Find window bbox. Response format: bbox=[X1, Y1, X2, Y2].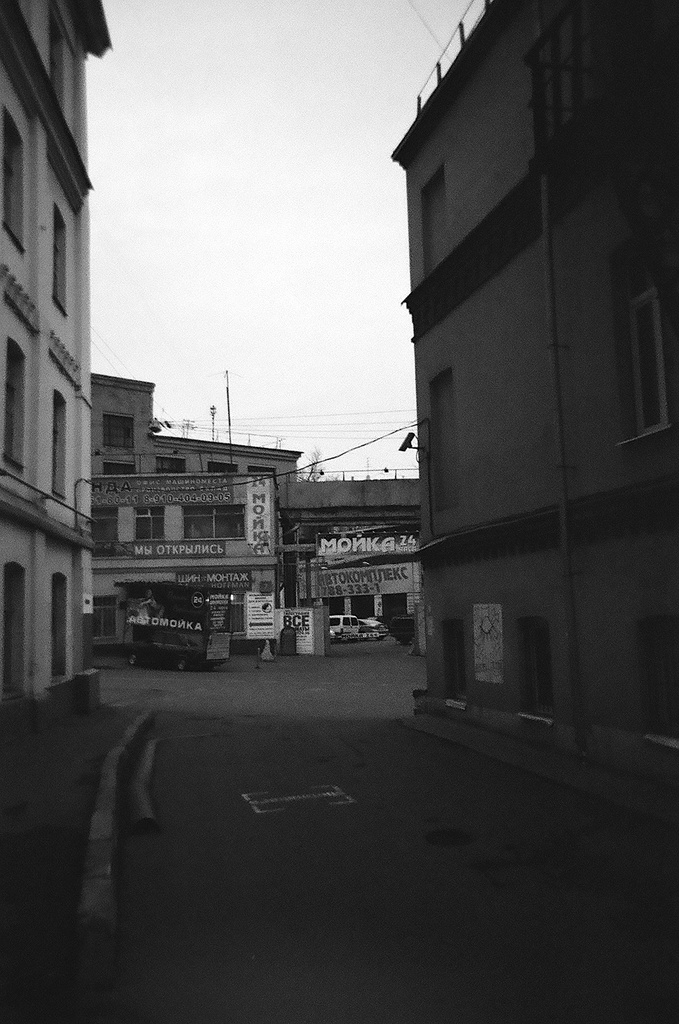
bbox=[101, 459, 137, 479].
